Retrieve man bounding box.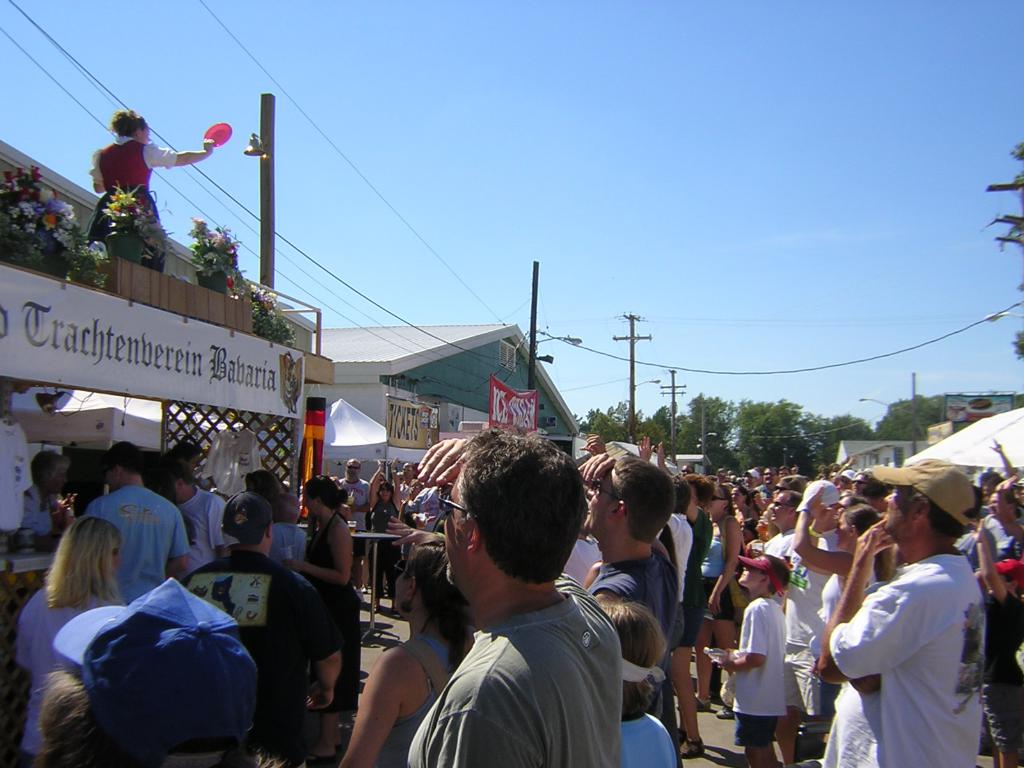
Bounding box: region(752, 465, 780, 490).
